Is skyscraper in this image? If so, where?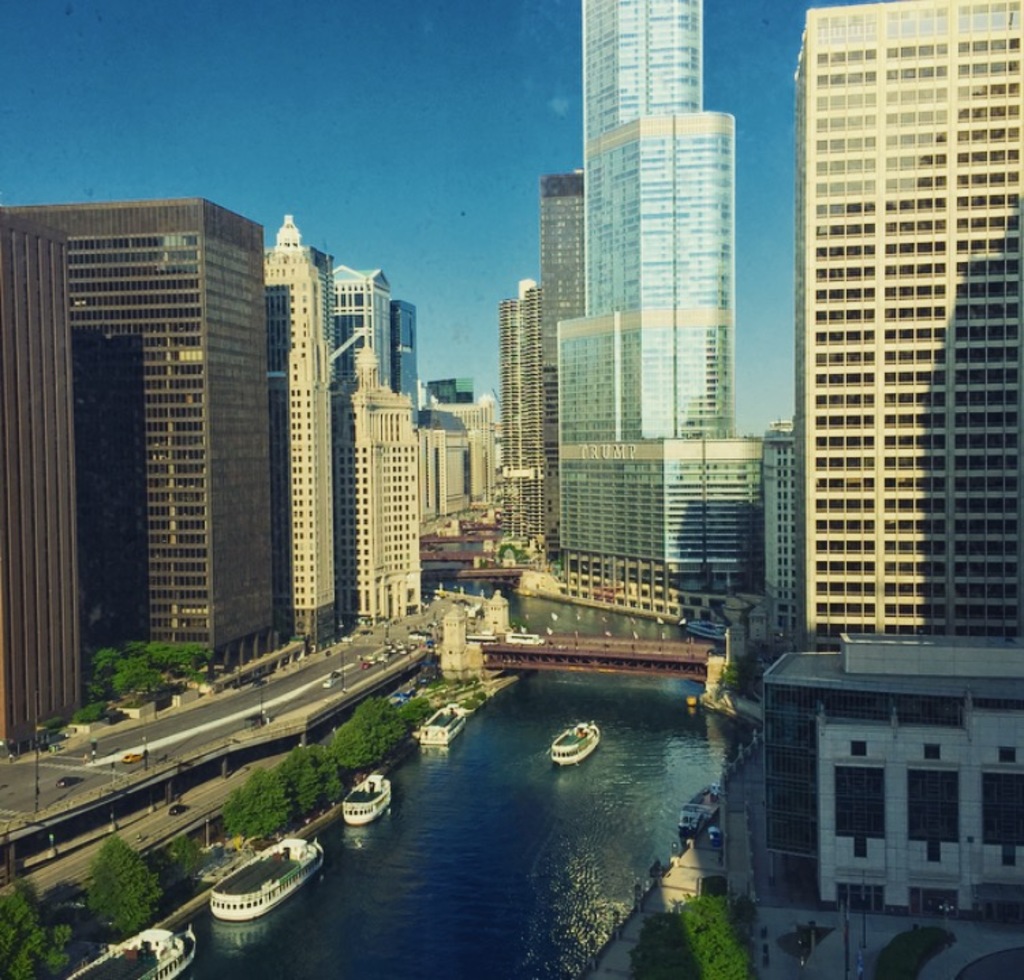
Yes, at l=333, t=262, r=399, b=393.
